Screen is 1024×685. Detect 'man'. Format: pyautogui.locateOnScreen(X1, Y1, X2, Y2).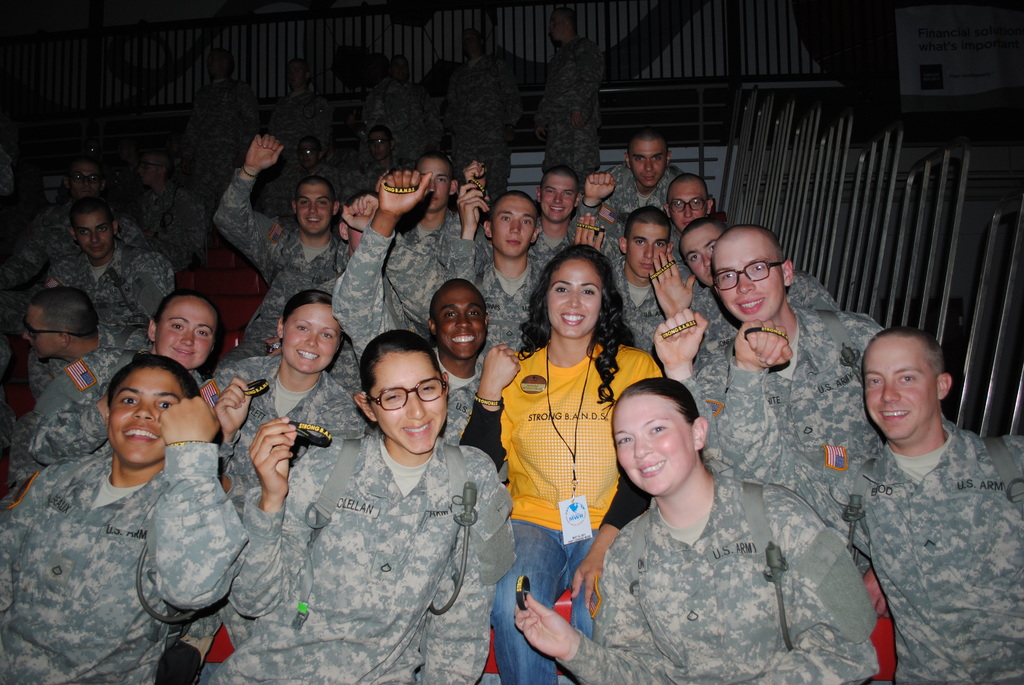
pyautogui.locateOnScreen(602, 117, 687, 218).
